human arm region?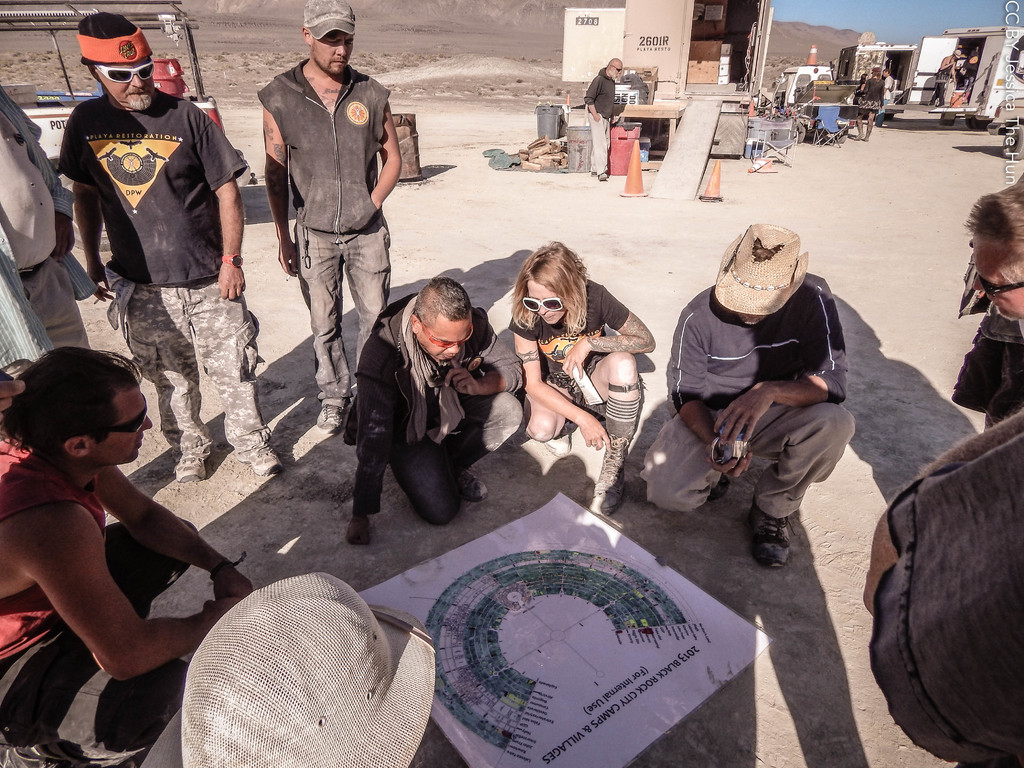
[92,457,255,609]
